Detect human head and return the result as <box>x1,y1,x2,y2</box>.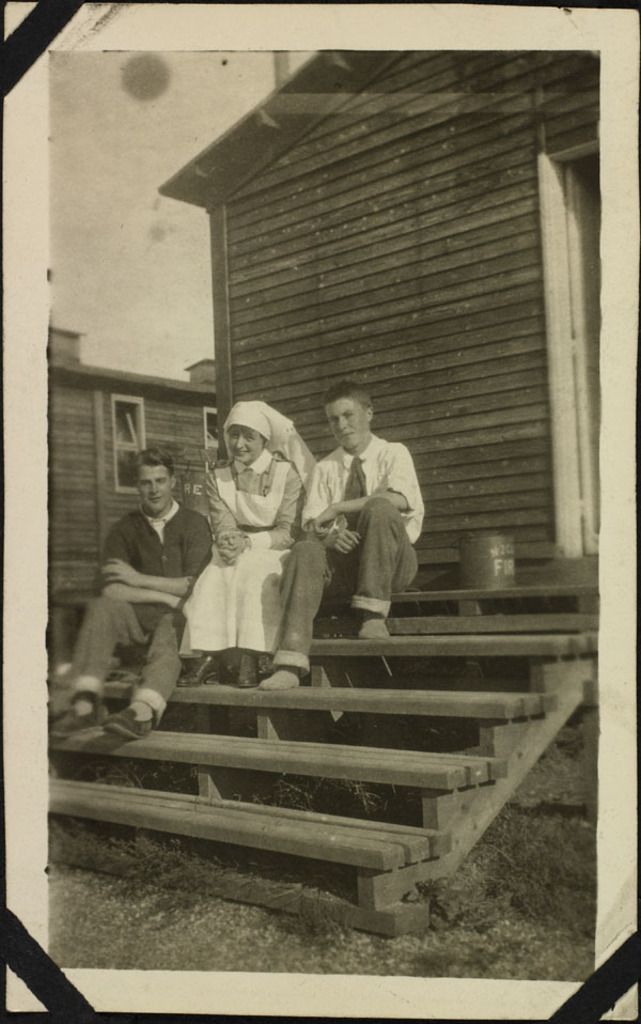
<box>218,402,276,464</box>.
